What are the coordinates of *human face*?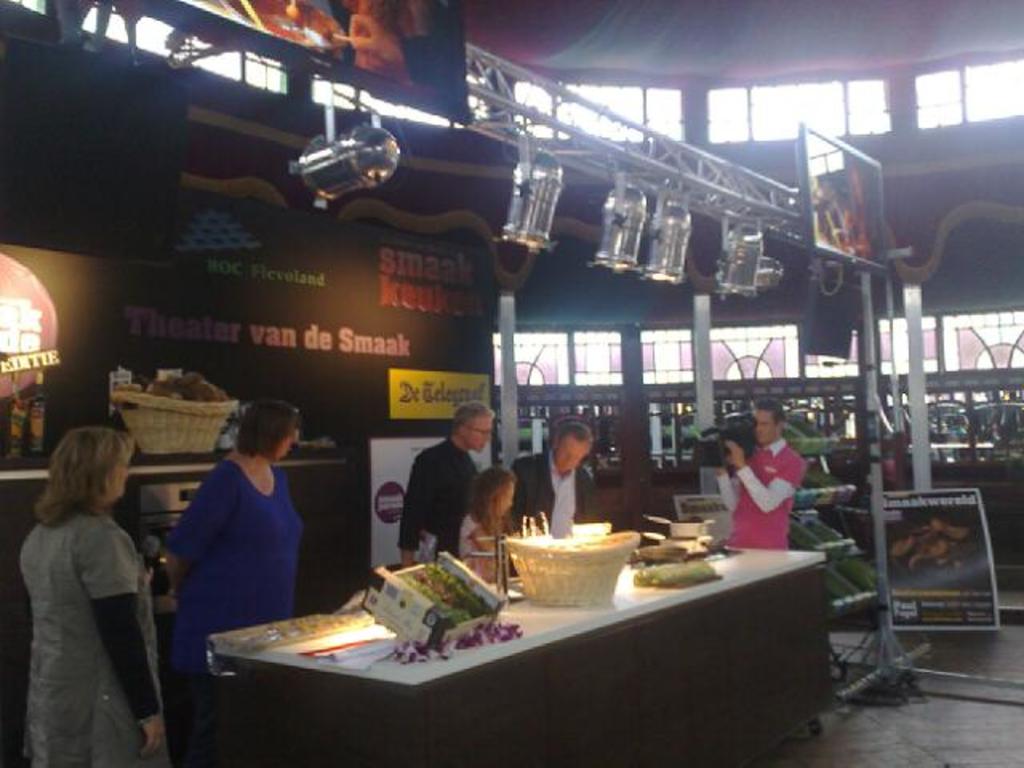
<bbox>491, 483, 517, 510</bbox>.
